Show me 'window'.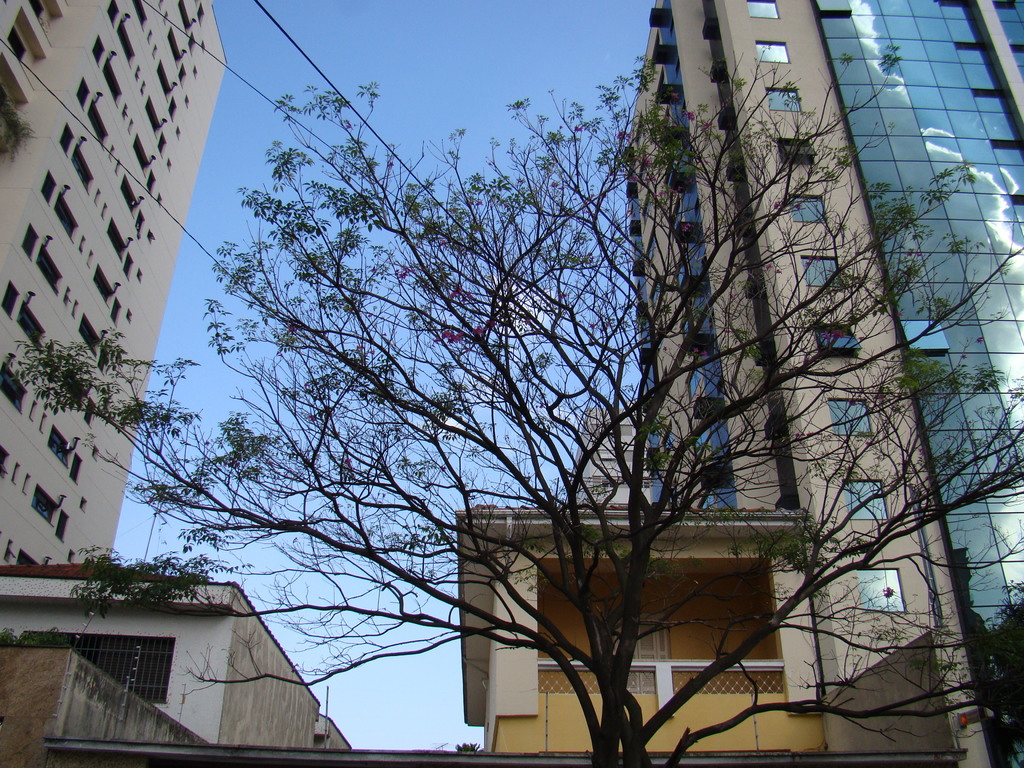
'window' is here: 765:89:802:113.
